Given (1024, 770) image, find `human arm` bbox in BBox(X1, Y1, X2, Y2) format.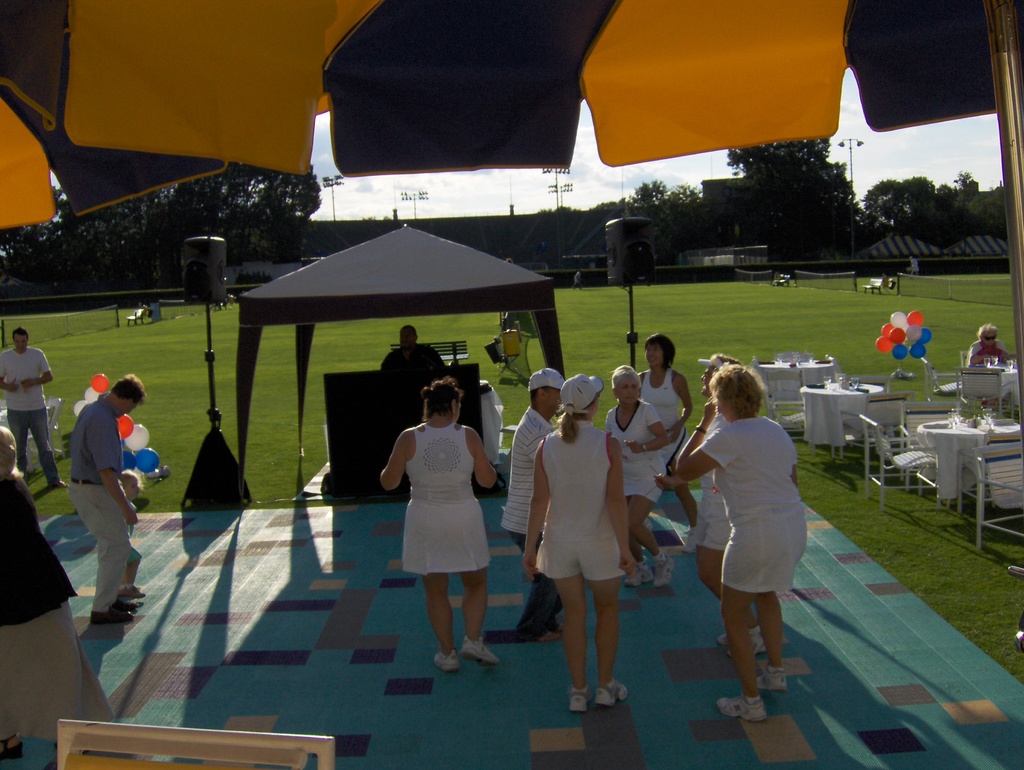
BBox(673, 391, 717, 485).
